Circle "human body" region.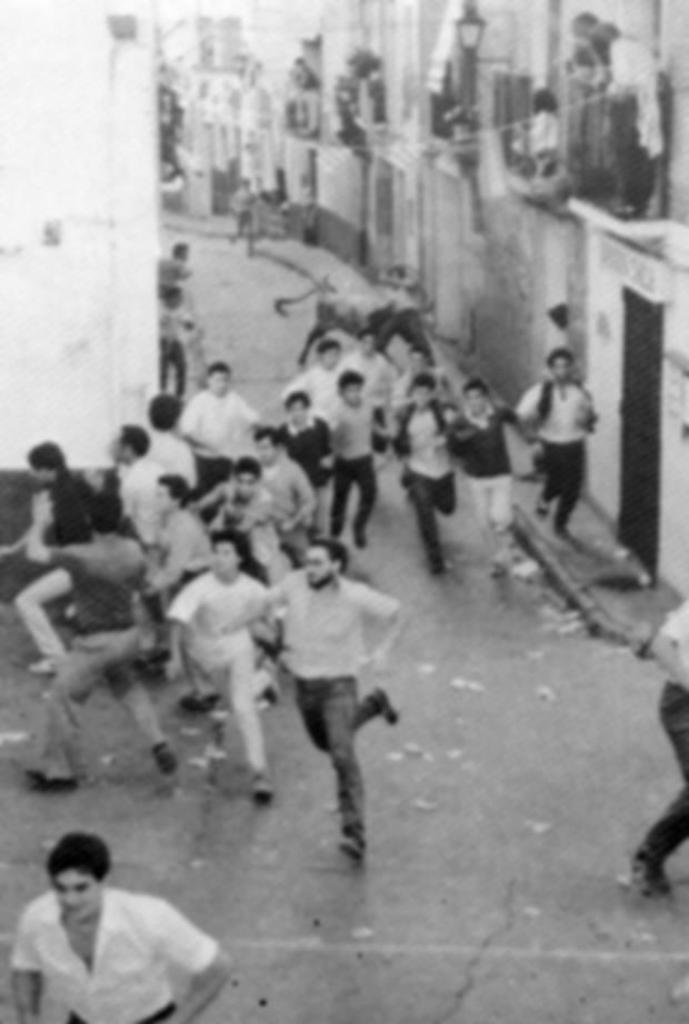
Region: pyautogui.locateOnScreen(0, 263, 590, 849).
